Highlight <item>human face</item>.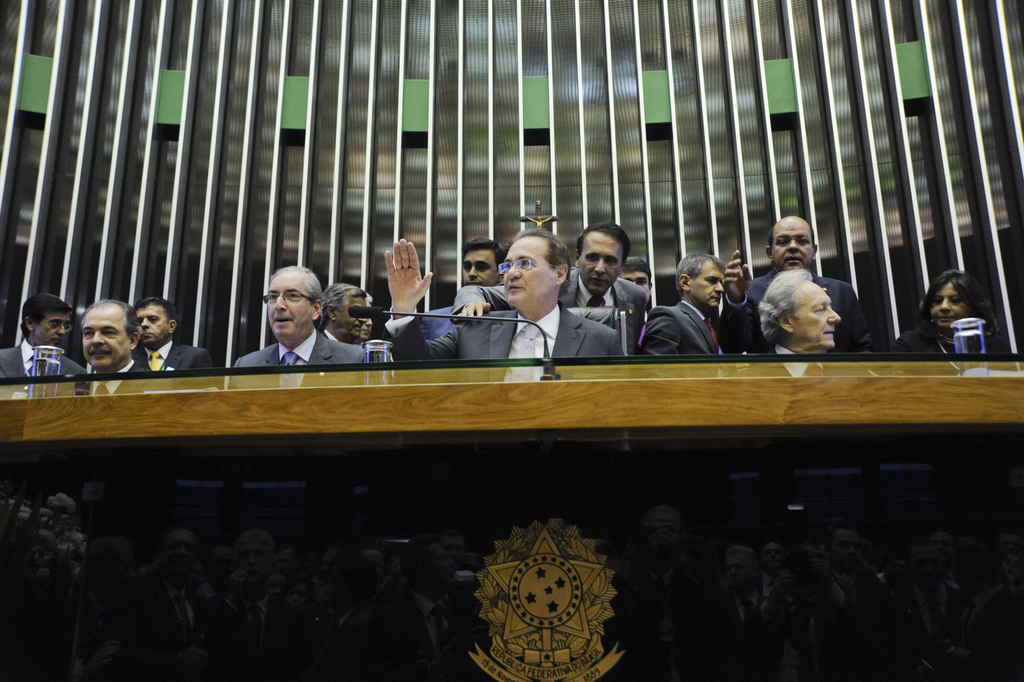
Highlighted region: {"x1": 503, "y1": 237, "x2": 555, "y2": 305}.
